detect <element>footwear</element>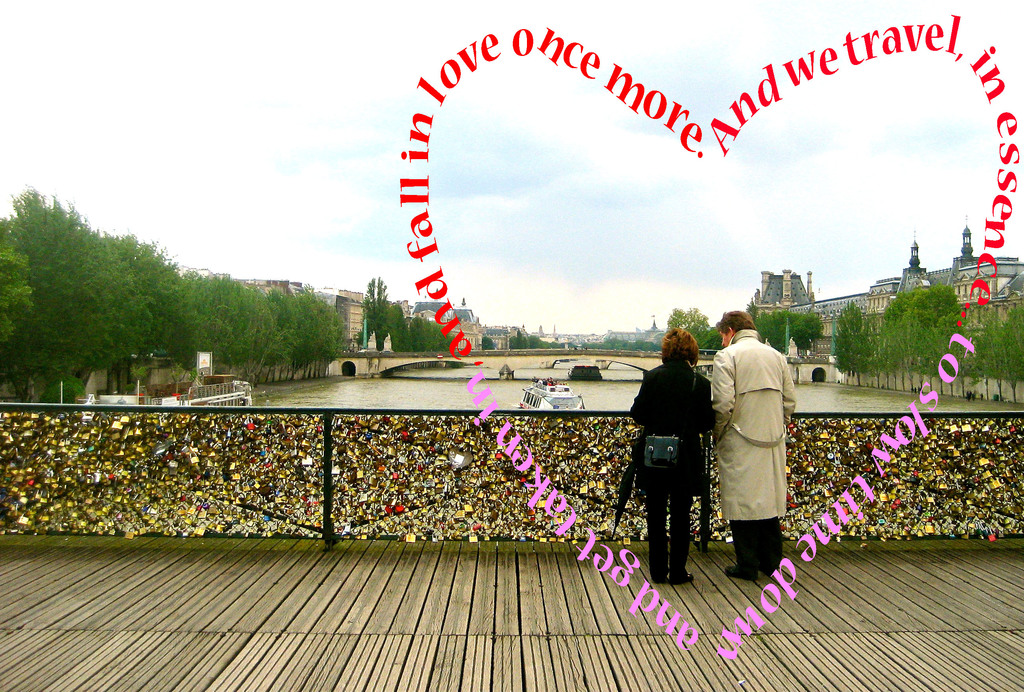
rect(724, 564, 756, 584)
